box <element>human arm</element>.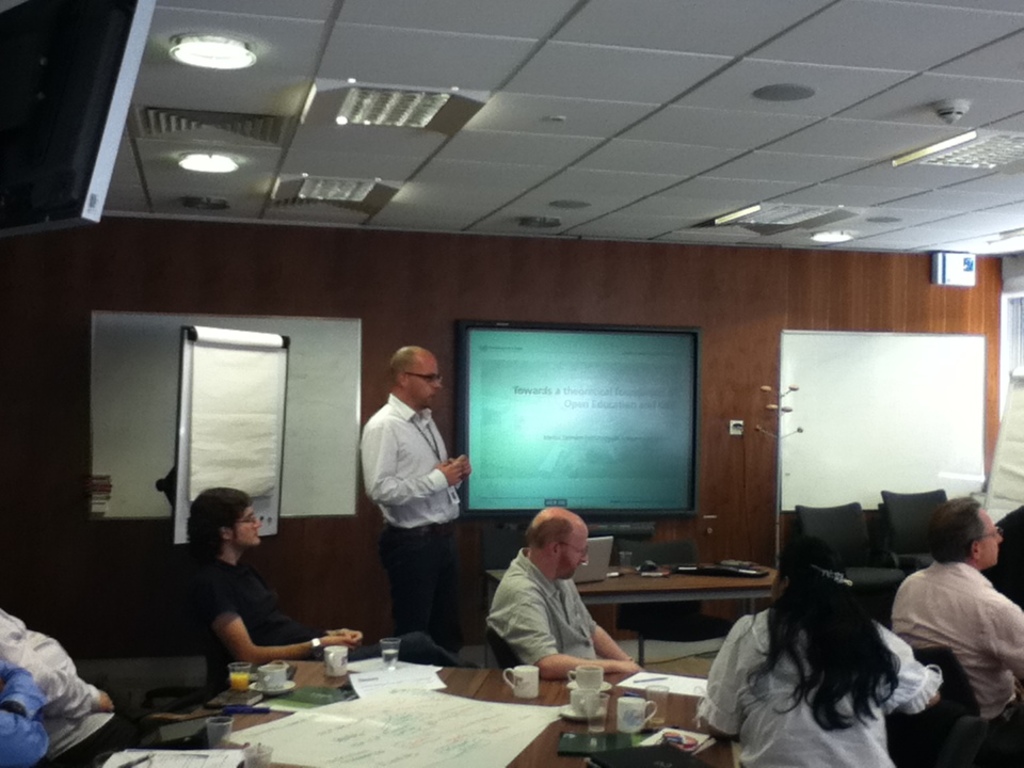
0,701,49,767.
